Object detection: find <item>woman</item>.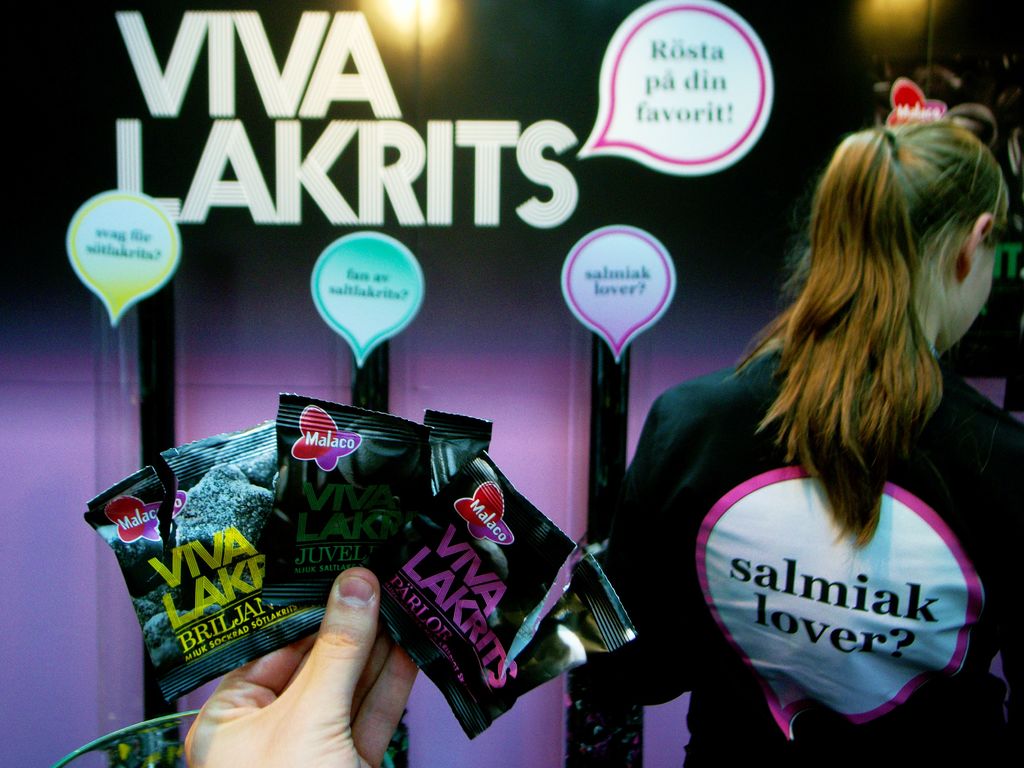
left=563, top=67, right=1004, bottom=758.
